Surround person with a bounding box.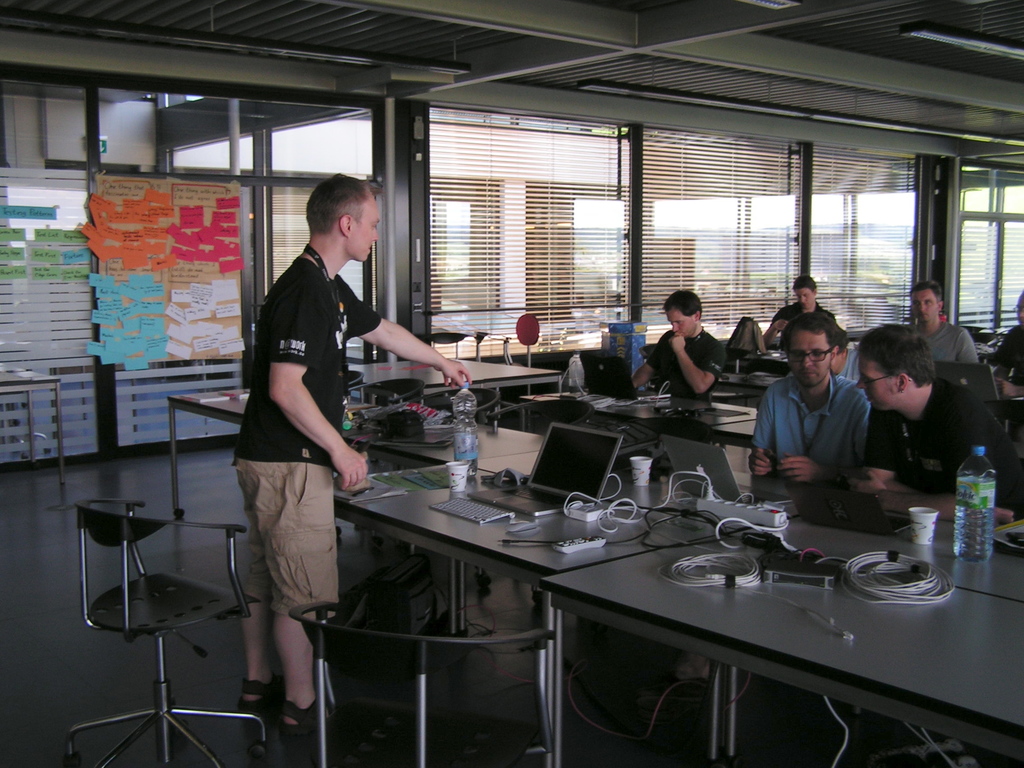
box(764, 275, 845, 352).
